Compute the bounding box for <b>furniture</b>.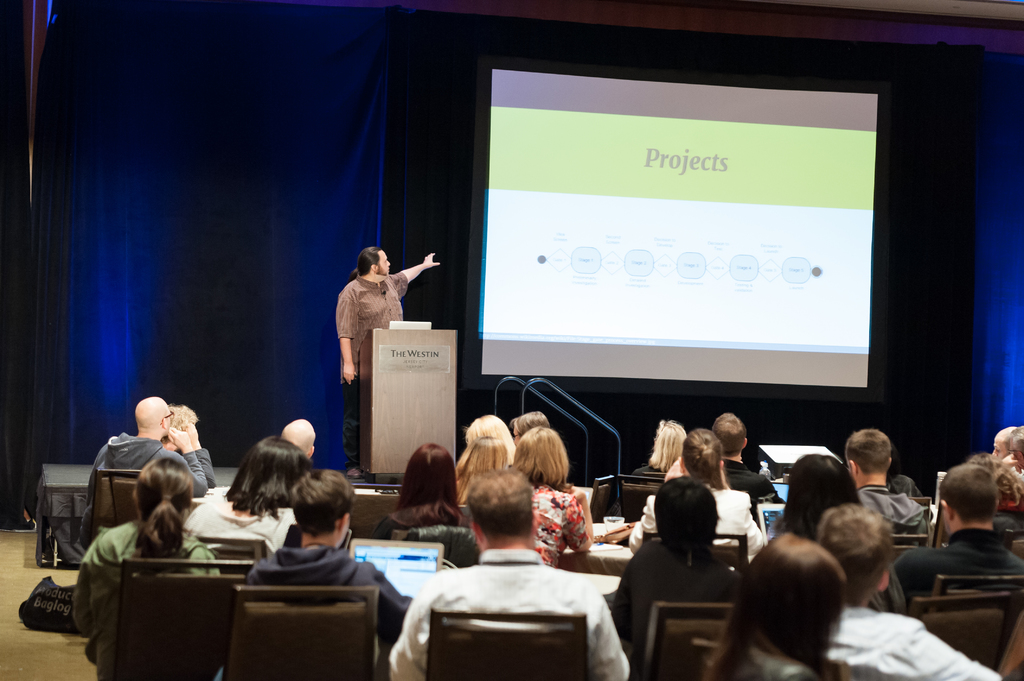
(641,532,749,577).
